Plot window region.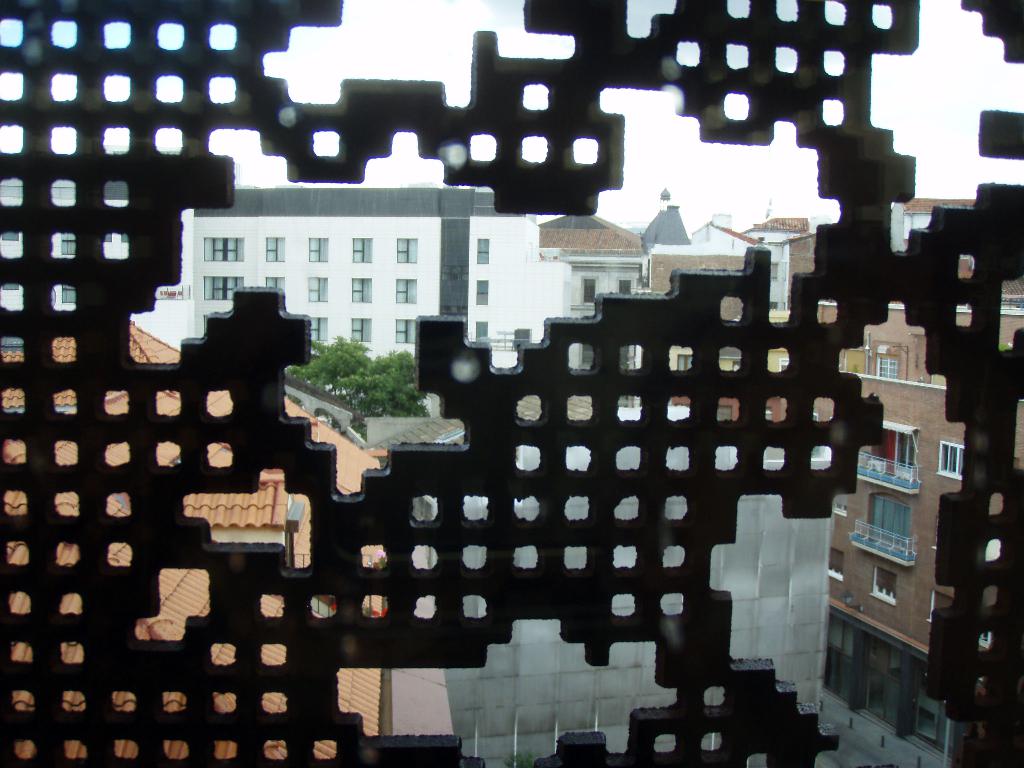
Plotted at x1=351 y1=278 x2=371 y2=303.
